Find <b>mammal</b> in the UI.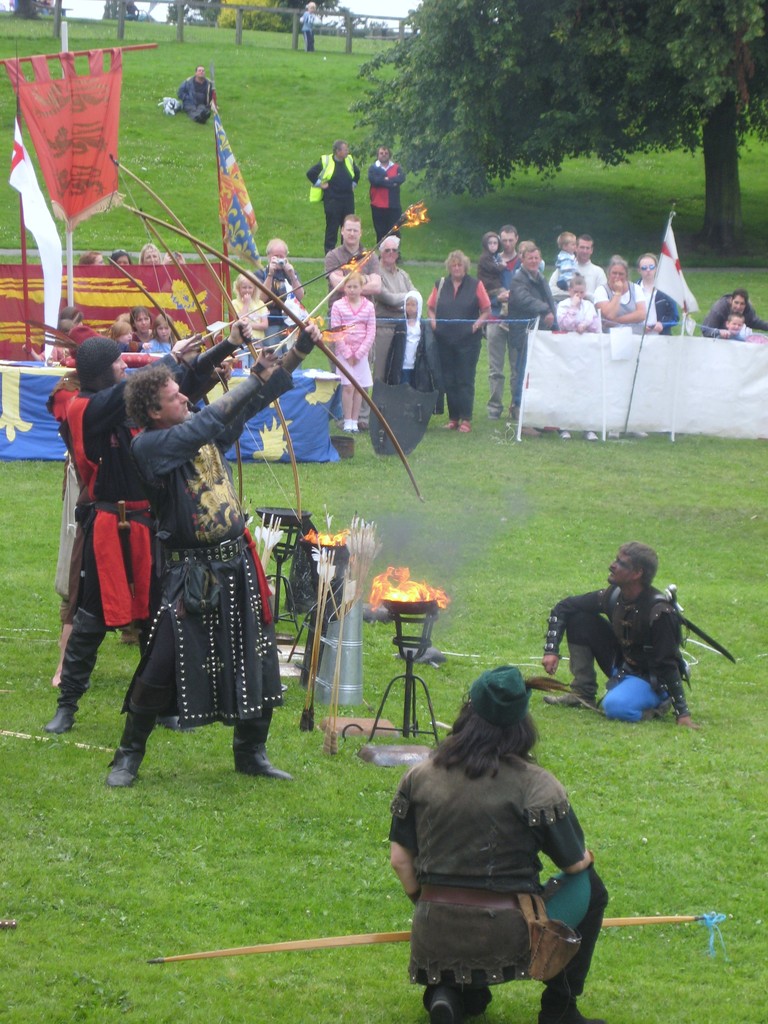
UI element at <box>508,244,564,436</box>.
